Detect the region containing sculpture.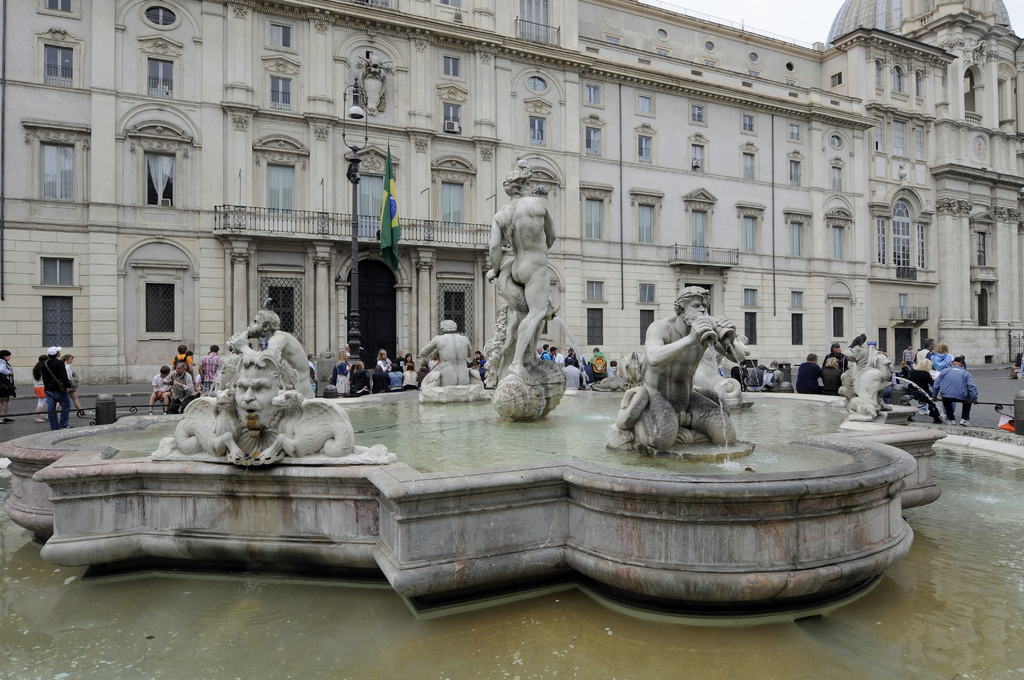
(843, 336, 903, 424).
